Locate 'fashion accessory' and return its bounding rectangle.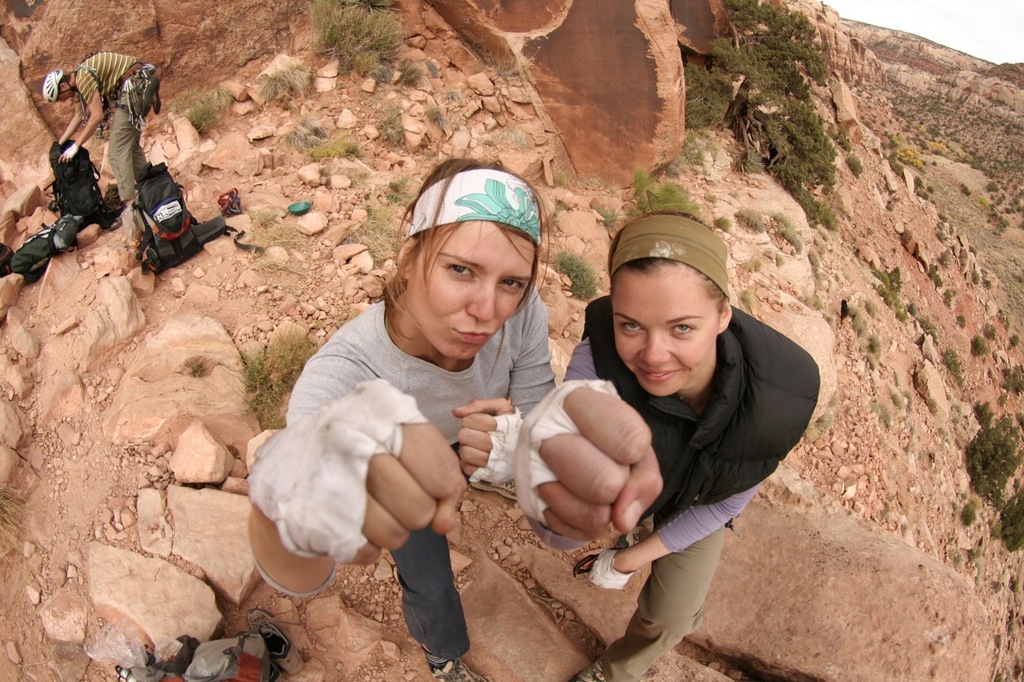
617,517,656,550.
